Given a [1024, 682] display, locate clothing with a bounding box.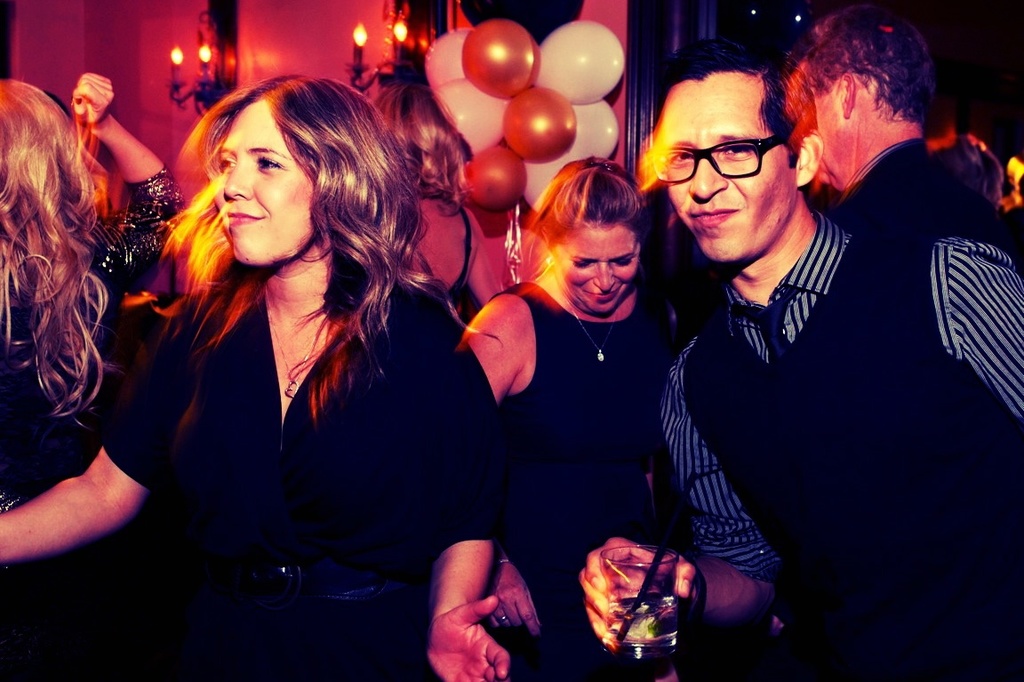
Located: 669/221/1023/680.
